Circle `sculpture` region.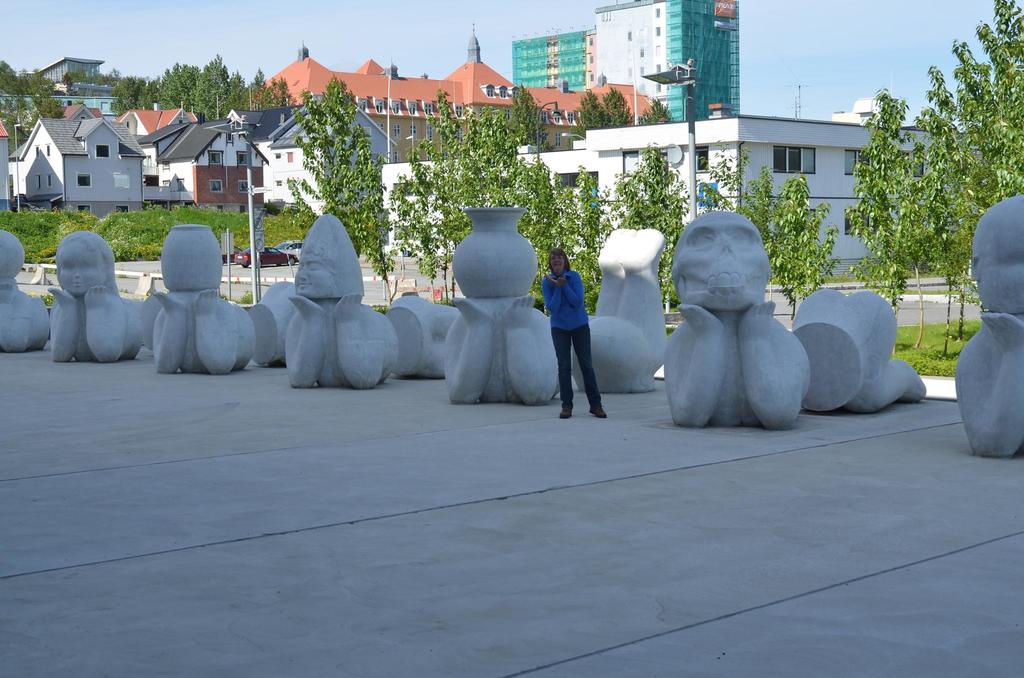
Region: (x1=142, y1=231, x2=267, y2=385).
